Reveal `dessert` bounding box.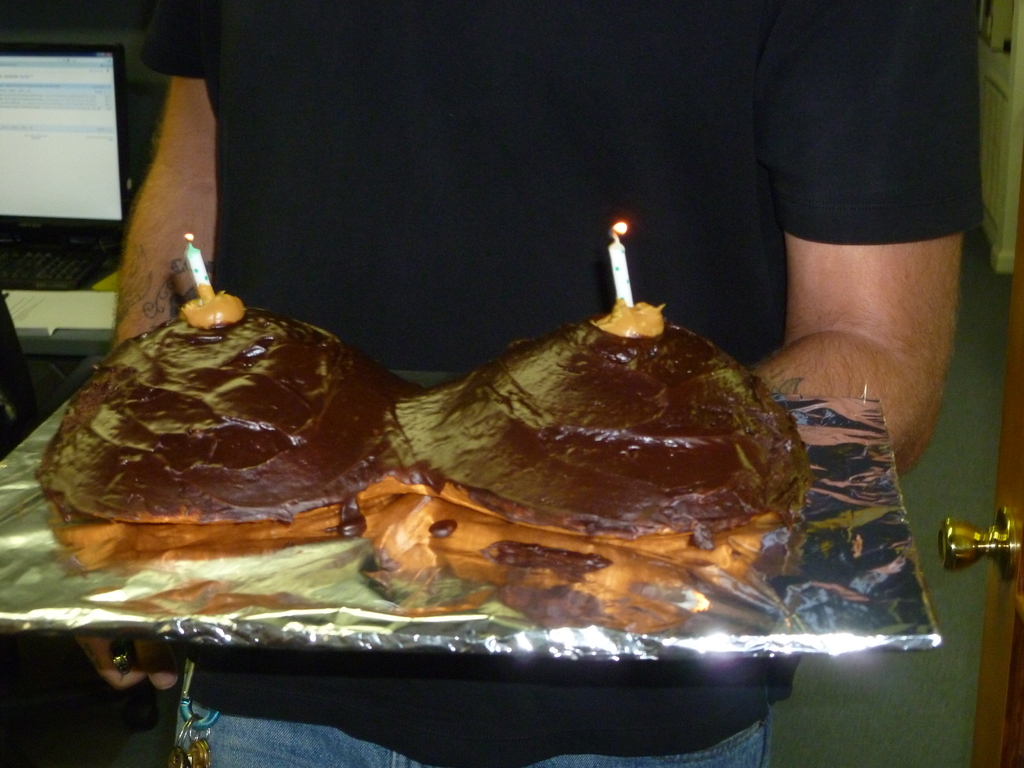
Revealed: 378/293/828/554.
